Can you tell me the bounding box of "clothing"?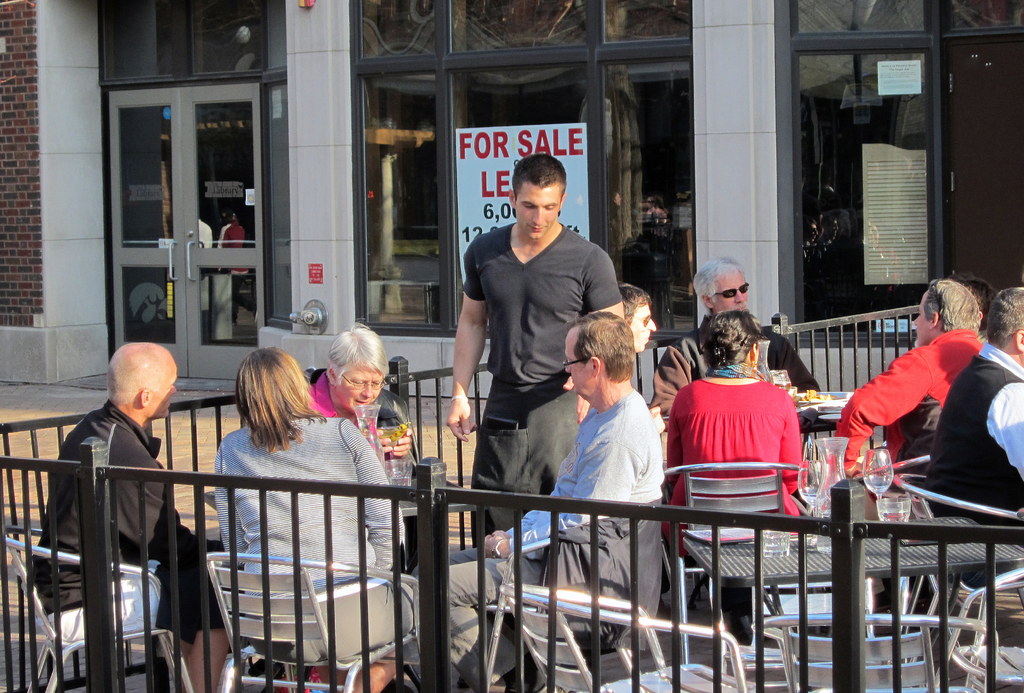
303,369,429,575.
